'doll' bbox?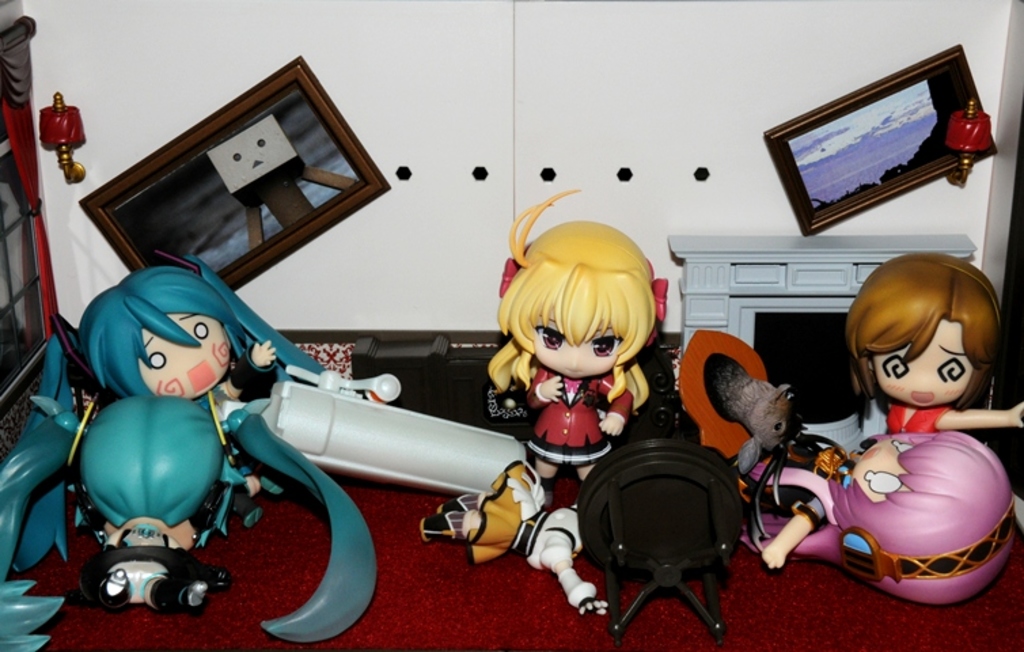
[x1=728, y1=421, x2=1014, y2=609]
